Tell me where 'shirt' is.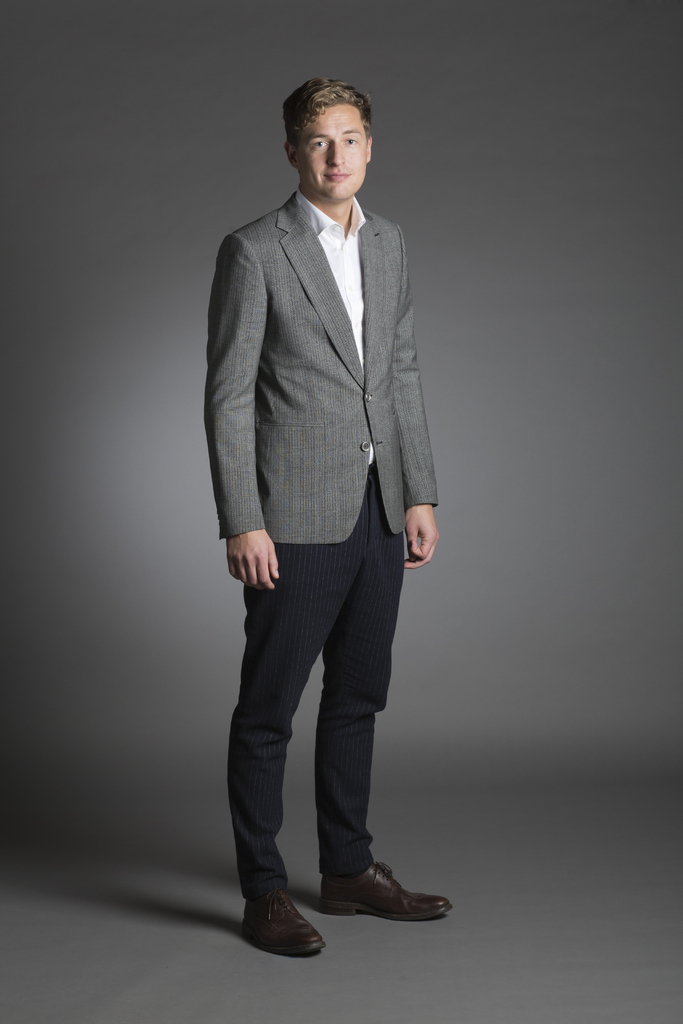
'shirt' is at [294,188,366,367].
